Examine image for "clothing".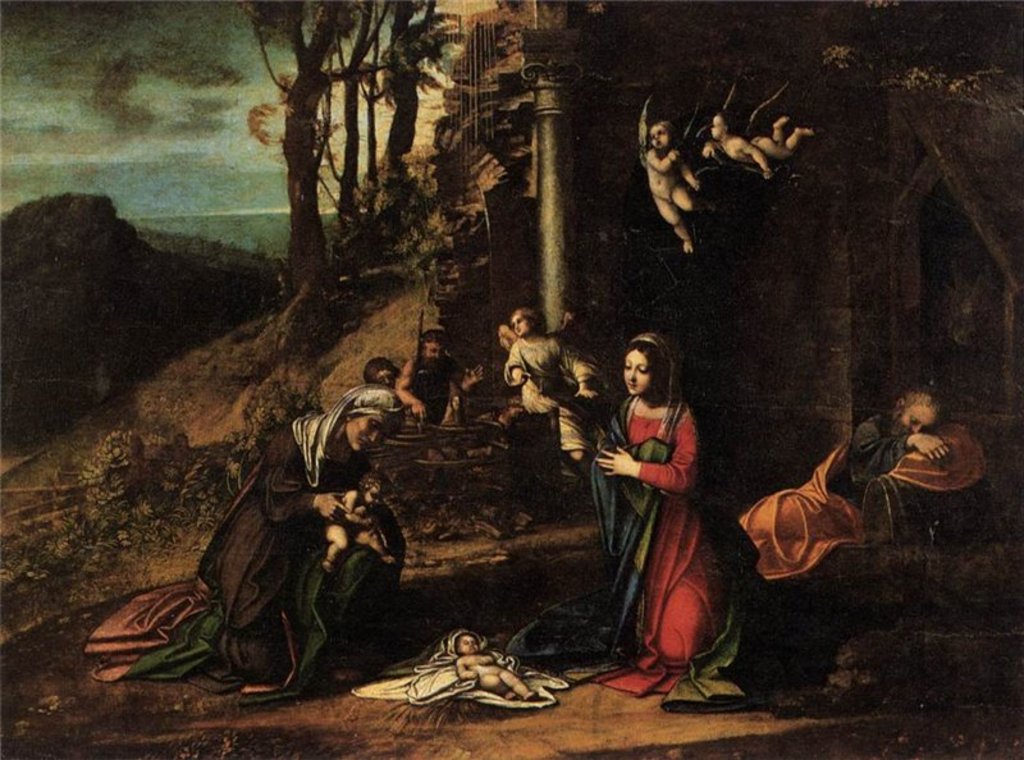
Examination result: left=351, top=621, right=584, bottom=699.
